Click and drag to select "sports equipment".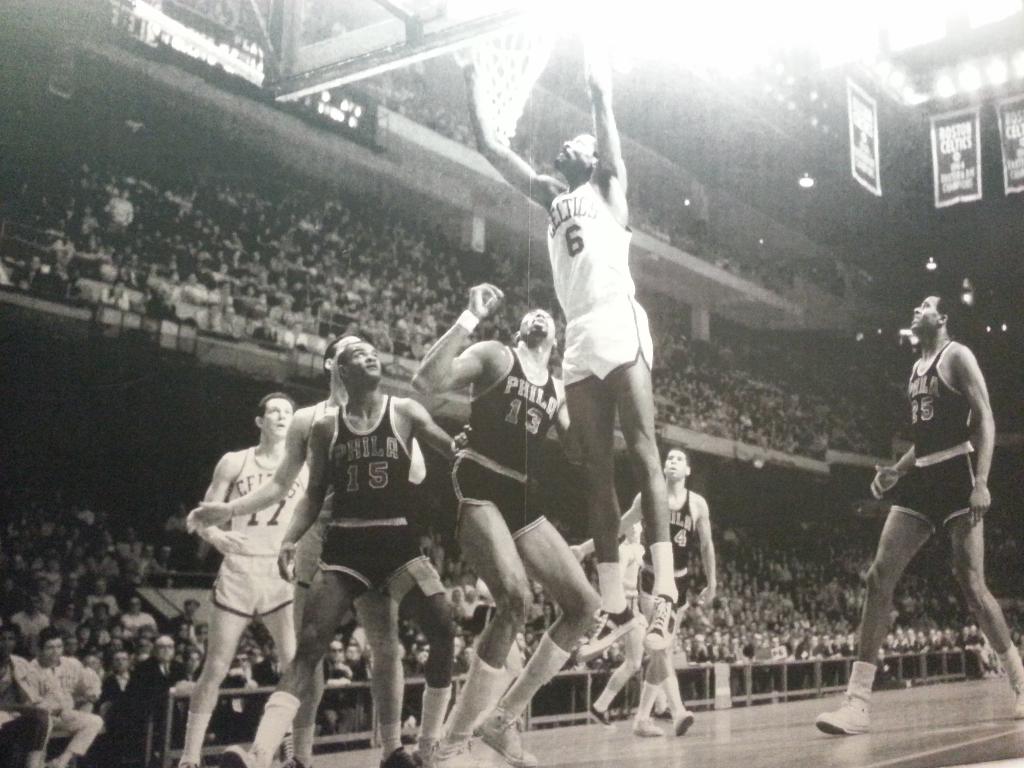
Selection: {"x1": 459, "y1": 19, "x2": 558, "y2": 147}.
